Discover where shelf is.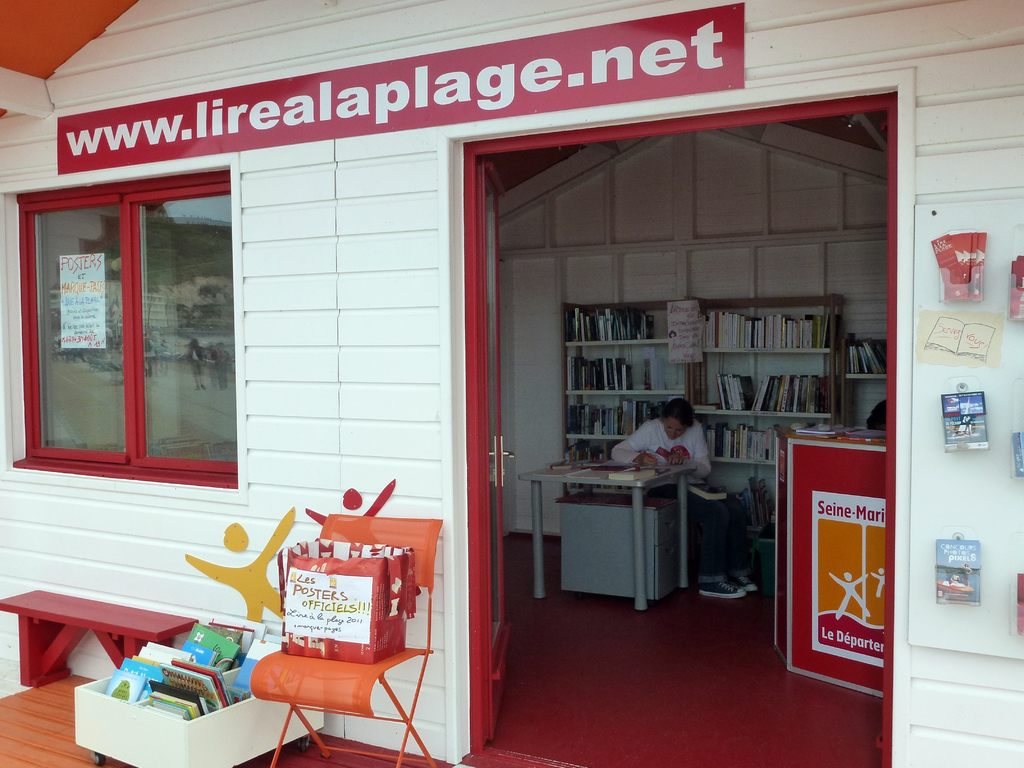
Discovered at bbox=[838, 396, 886, 436].
